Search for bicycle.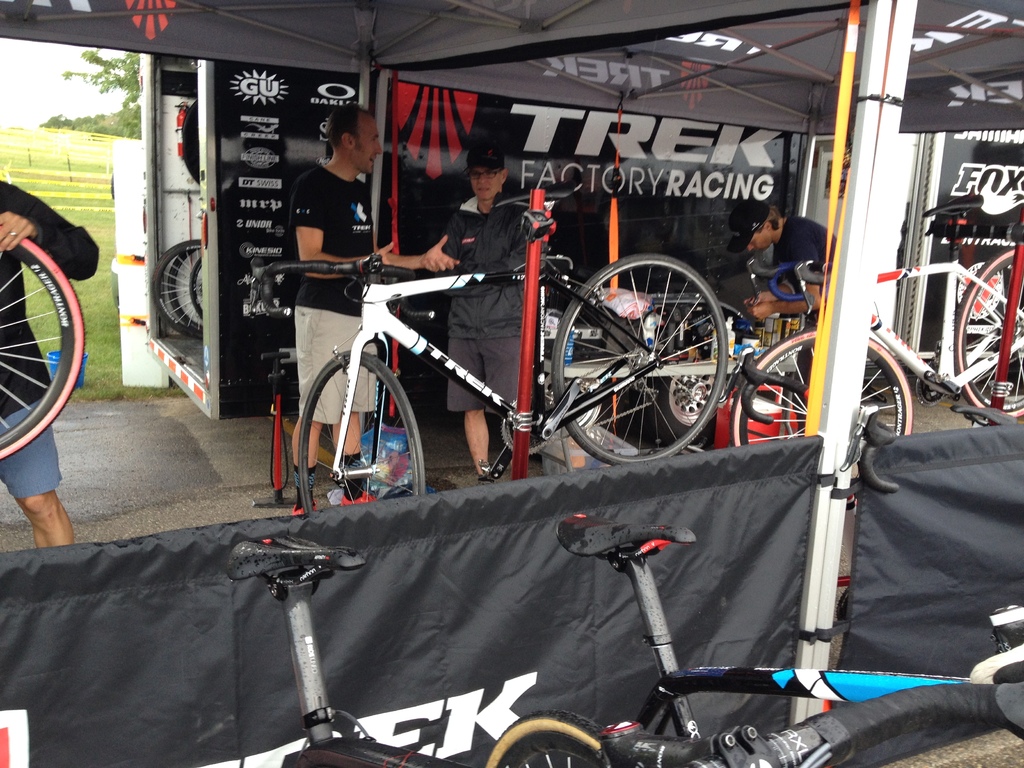
Found at (726,193,1023,450).
